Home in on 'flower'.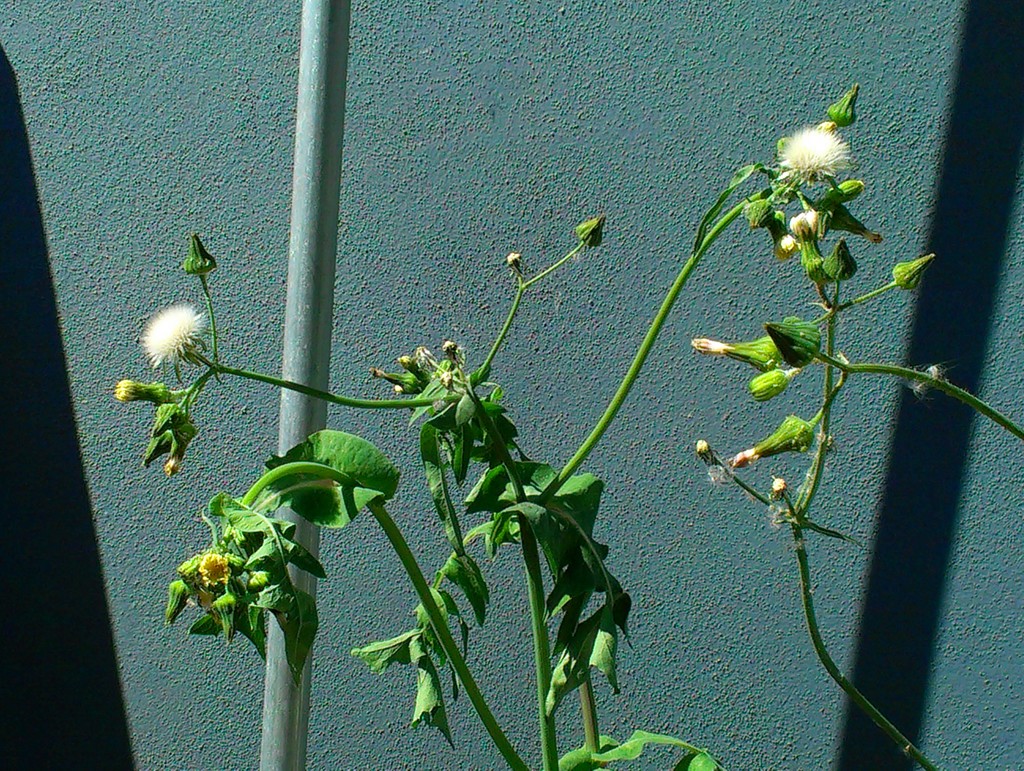
Homed in at region(137, 302, 210, 367).
